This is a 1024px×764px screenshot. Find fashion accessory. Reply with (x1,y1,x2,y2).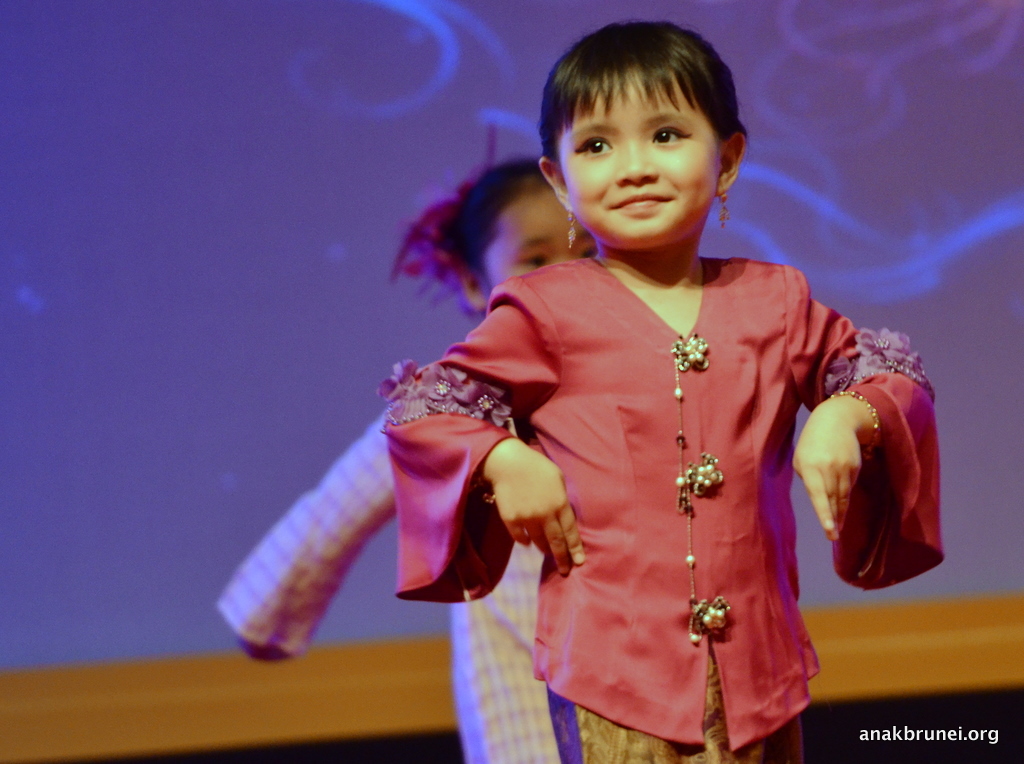
(717,193,730,233).
